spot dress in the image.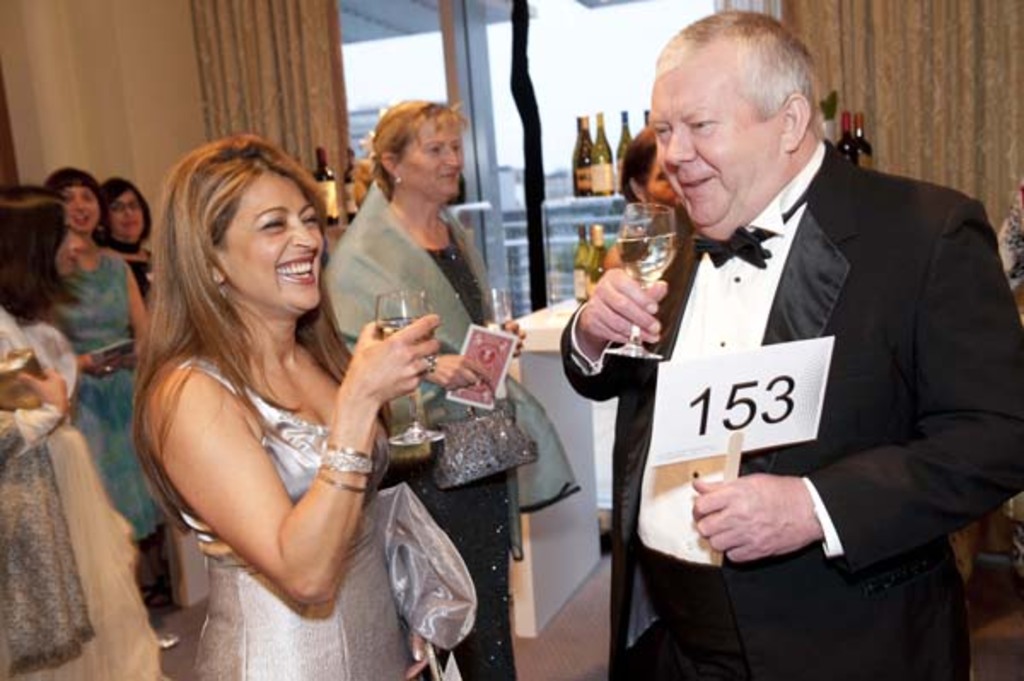
dress found at left=408, top=227, right=517, bottom=679.
